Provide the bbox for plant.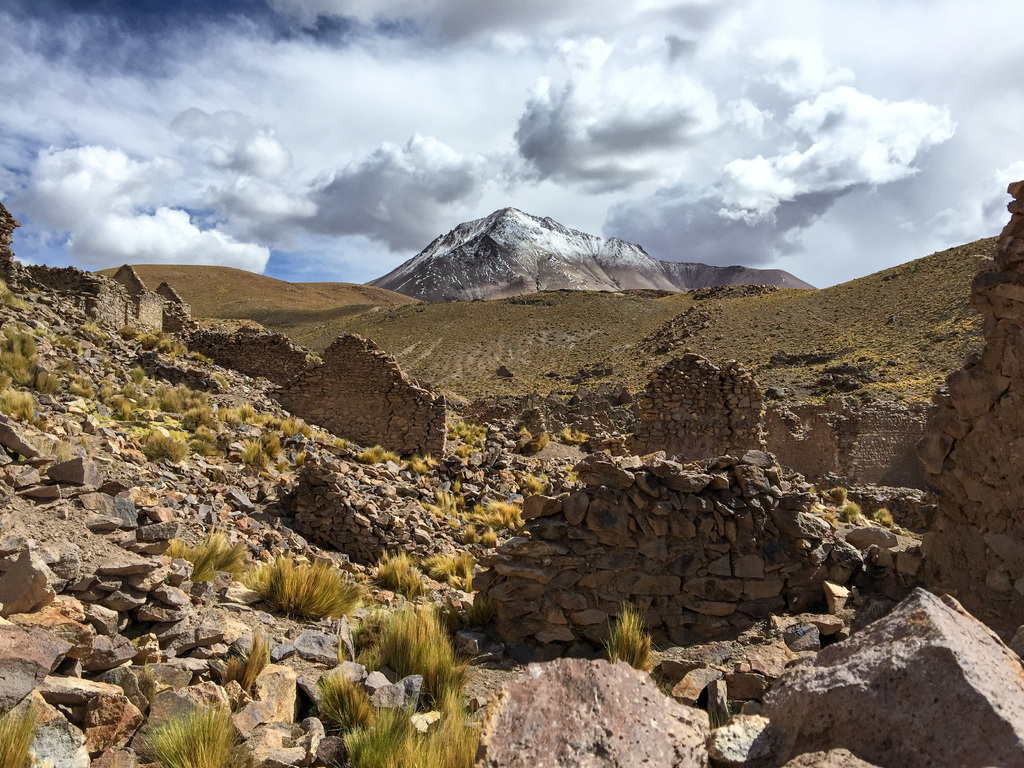
[109, 324, 133, 336].
